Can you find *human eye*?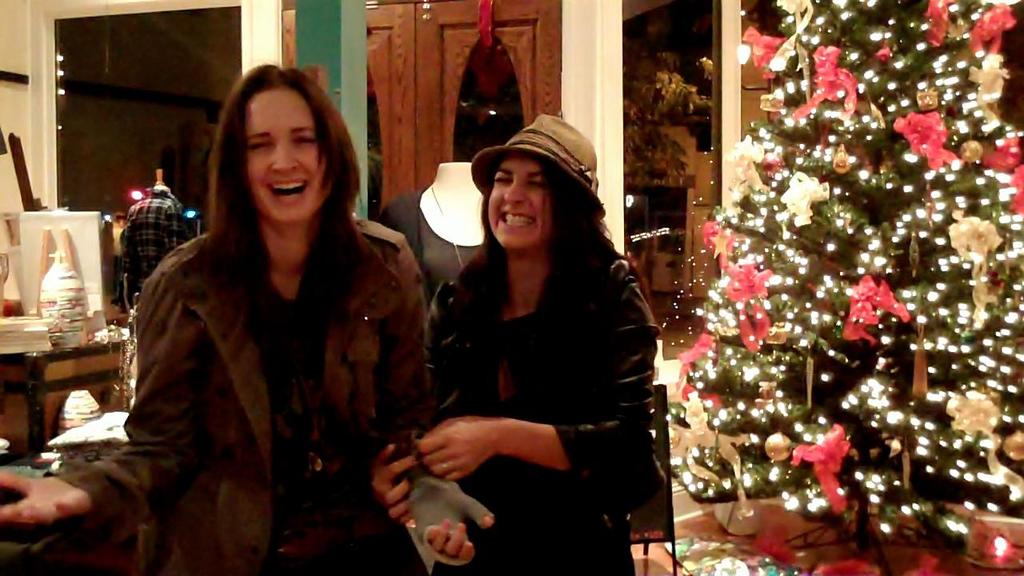
Yes, bounding box: (490, 174, 513, 186).
